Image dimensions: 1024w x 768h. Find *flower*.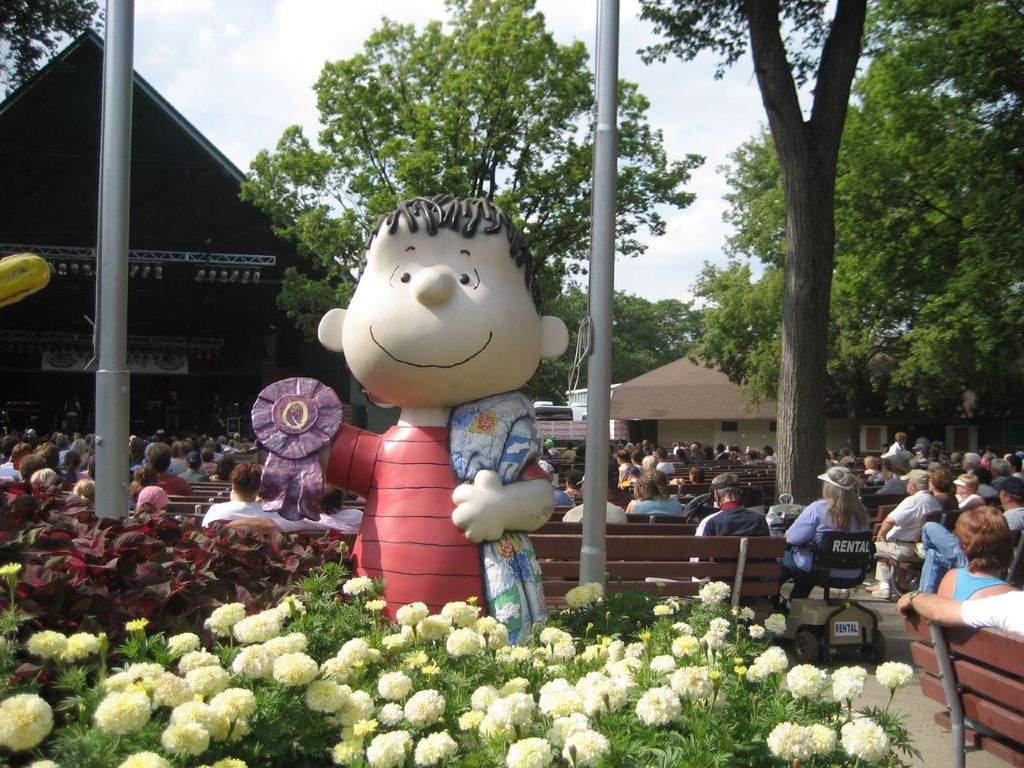
<region>178, 649, 218, 674</region>.
